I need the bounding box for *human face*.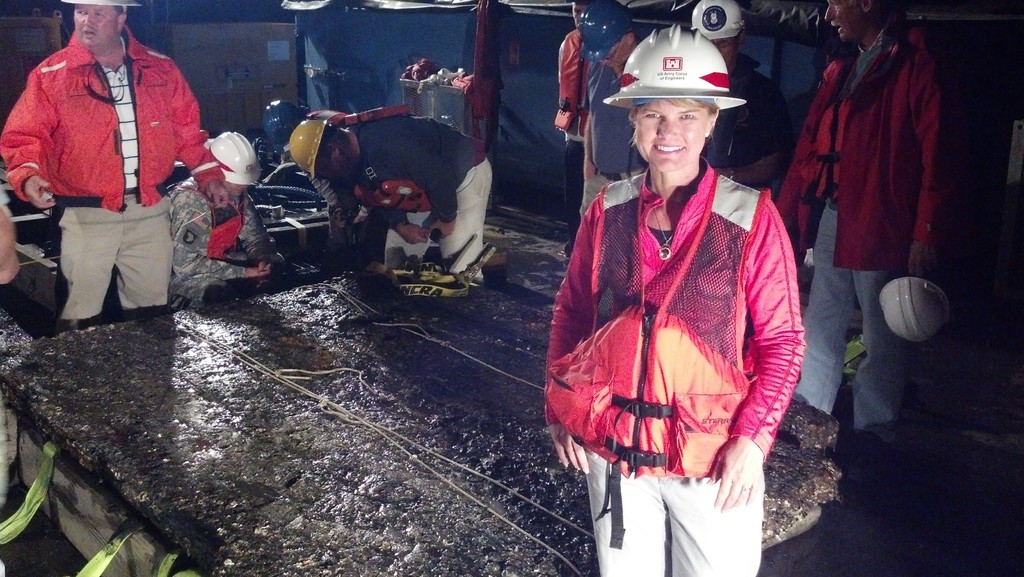
Here it is: bbox=[824, 0, 861, 40].
